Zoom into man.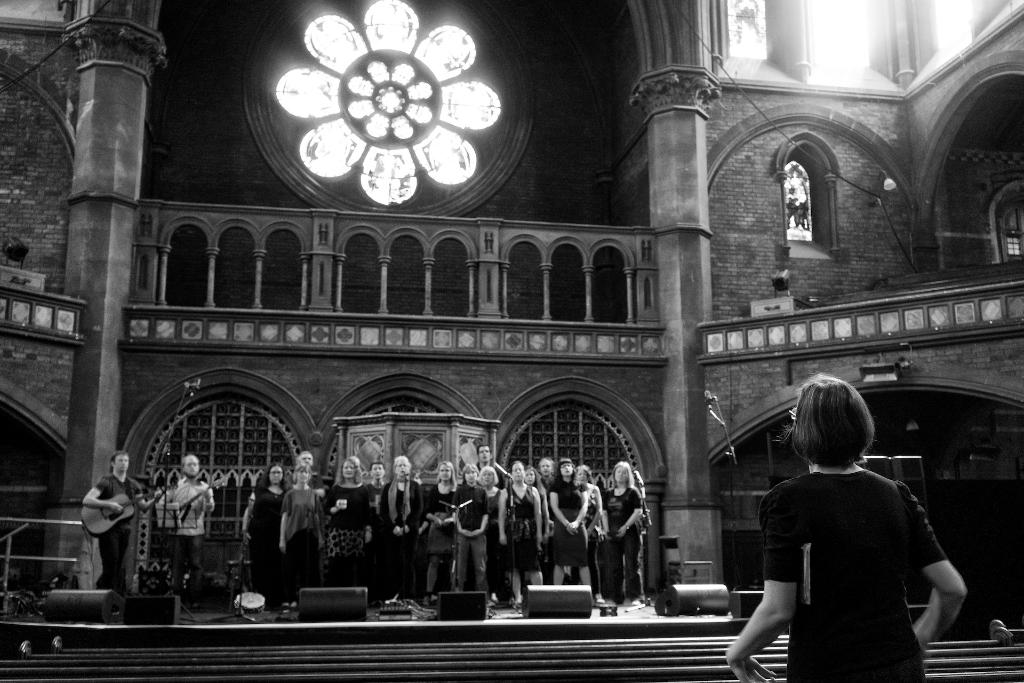
Zoom target: select_region(286, 450, 327, 503).
